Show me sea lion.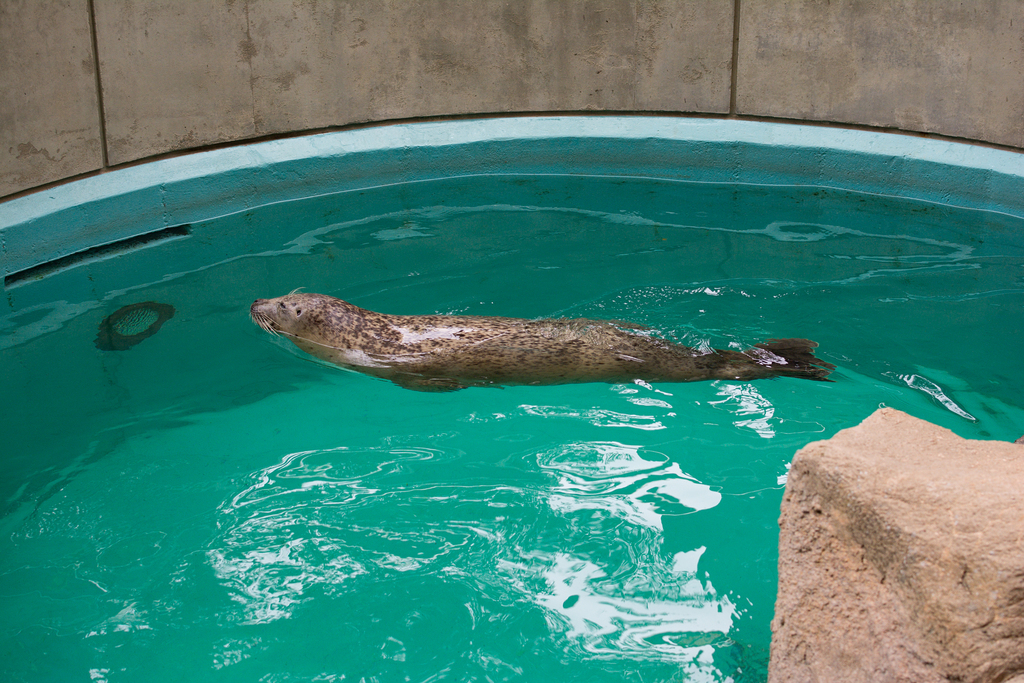
sea lion is here: (247,289,829,402).
